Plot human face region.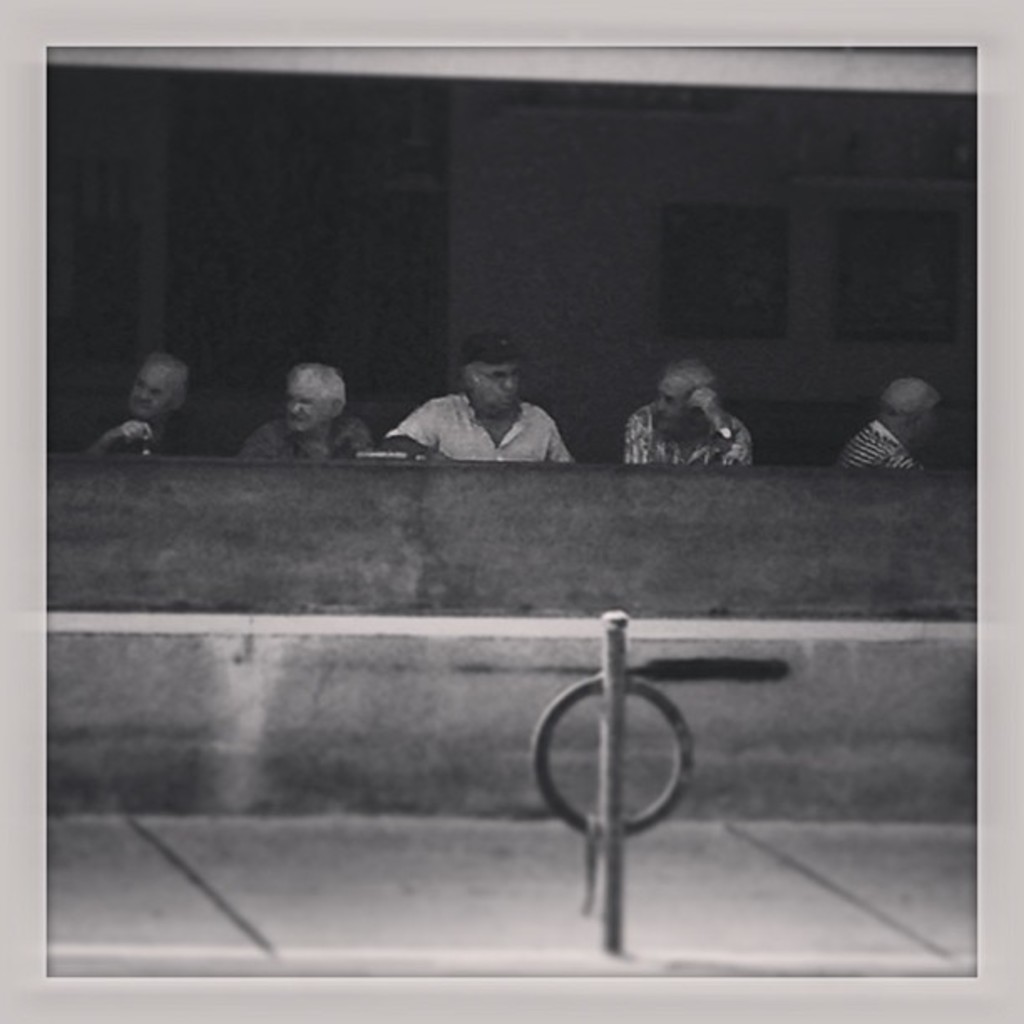
Plotted at [x1=651, y1=370, x2=693, y2=433].
